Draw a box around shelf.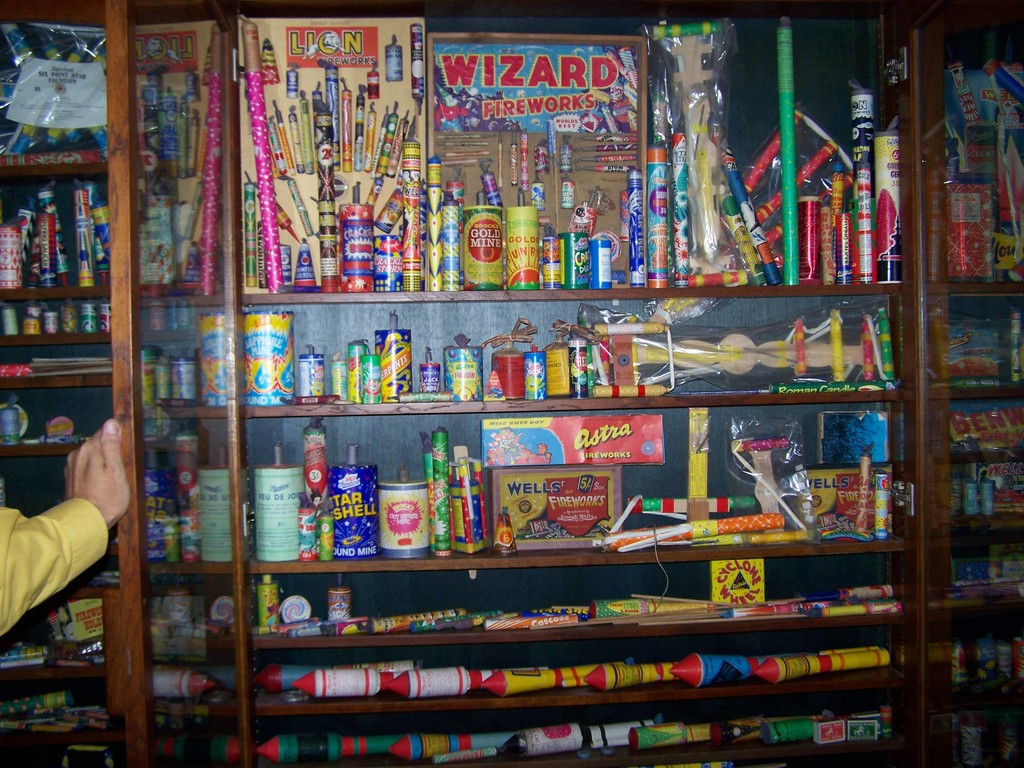
bbox(0, 297, 111, 338).
